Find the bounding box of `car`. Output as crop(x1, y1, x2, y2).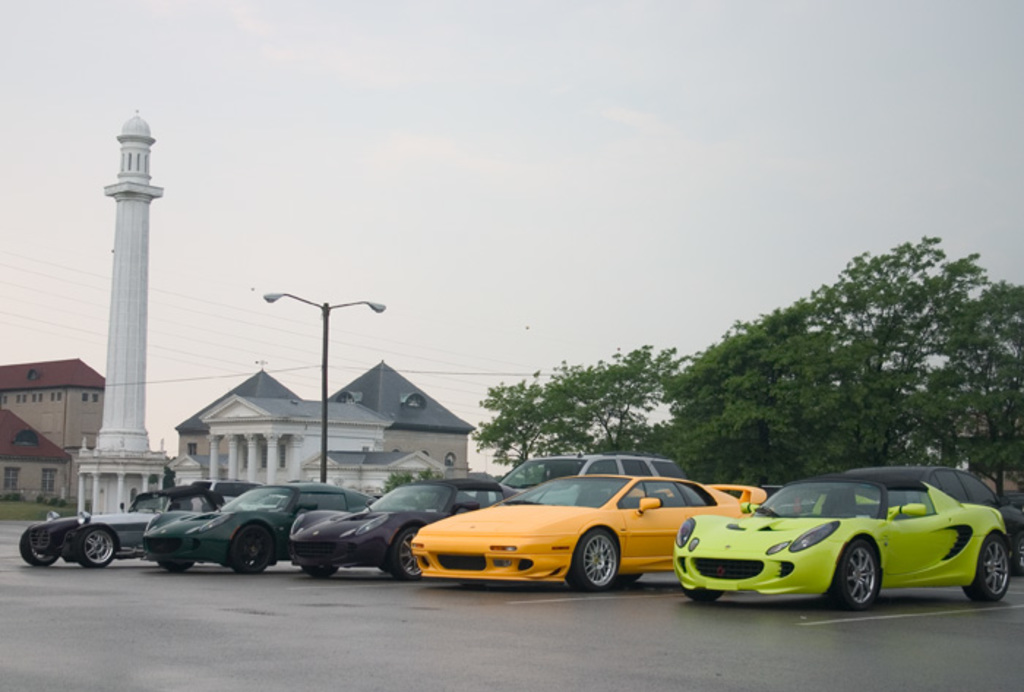
crop(413, 473, 767, 595).
